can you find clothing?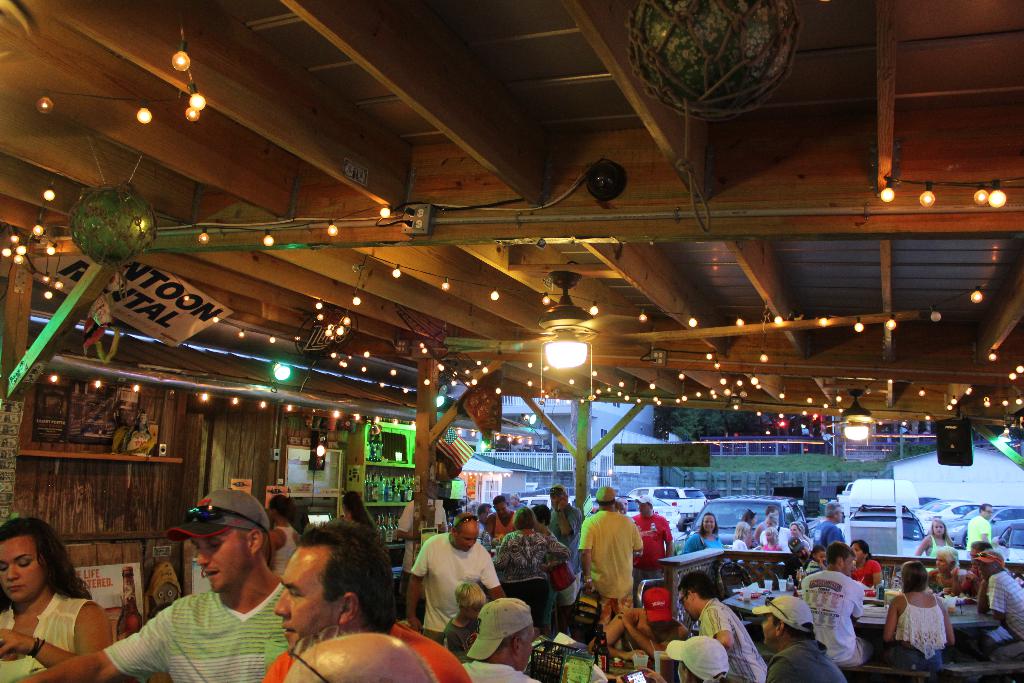
Yes, bounding box: 786, 638, 851, 681.
